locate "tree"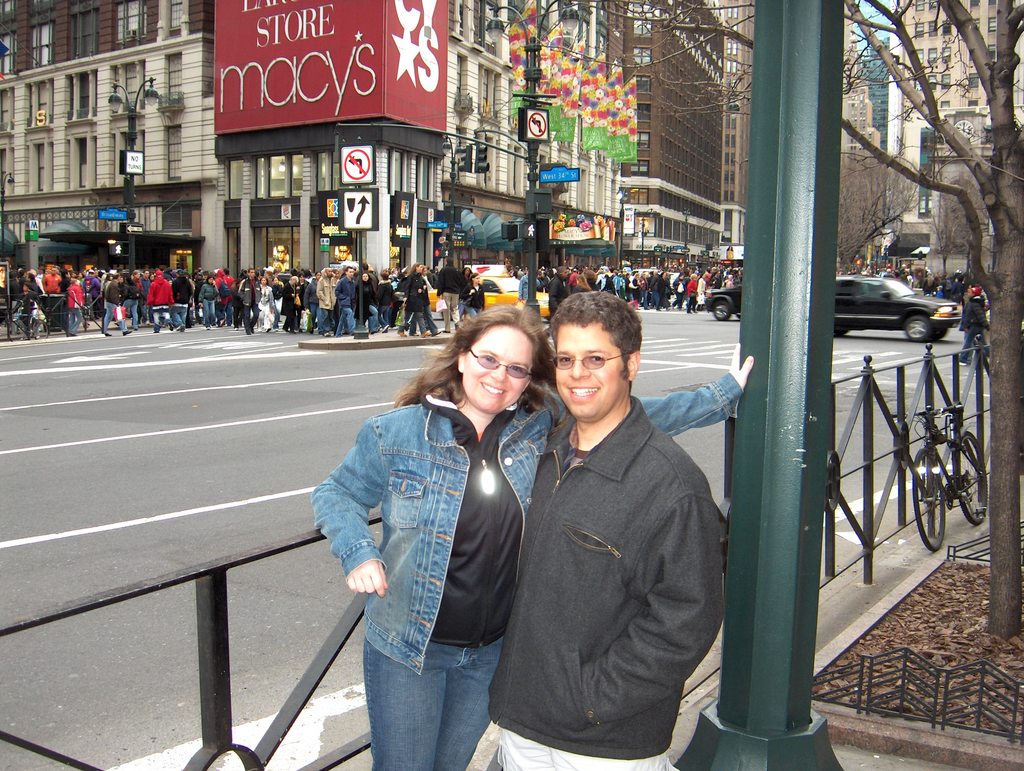
box(927, 179, 991, 272)
